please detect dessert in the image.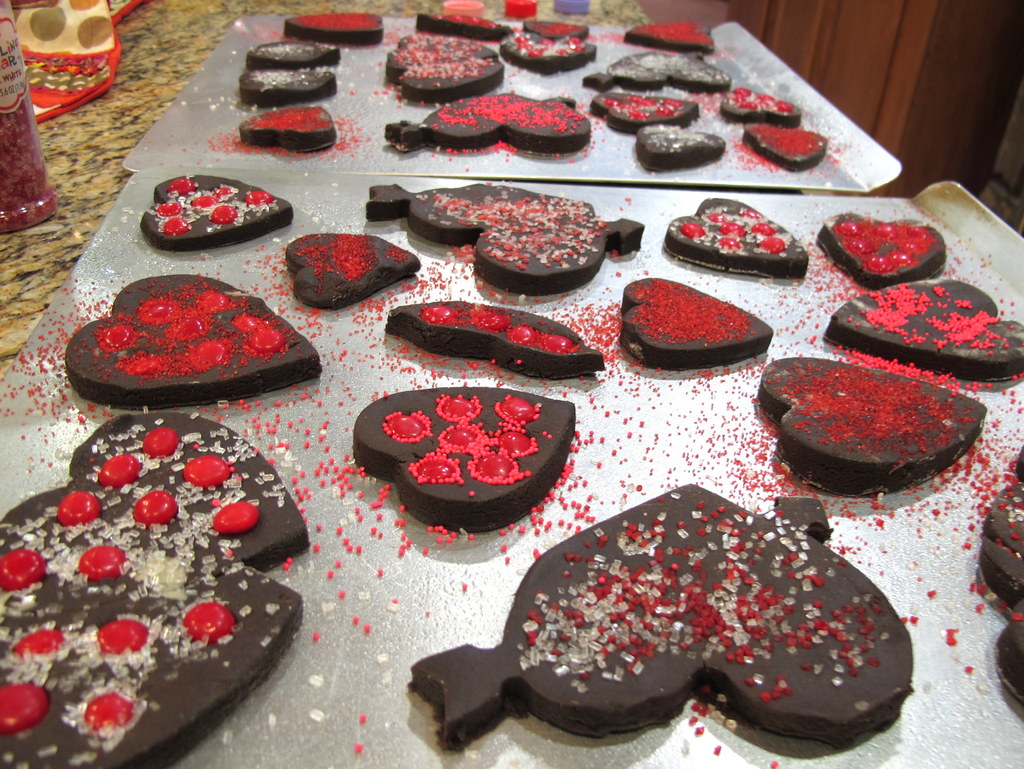
bbox=(63, 272, 320, 406).
